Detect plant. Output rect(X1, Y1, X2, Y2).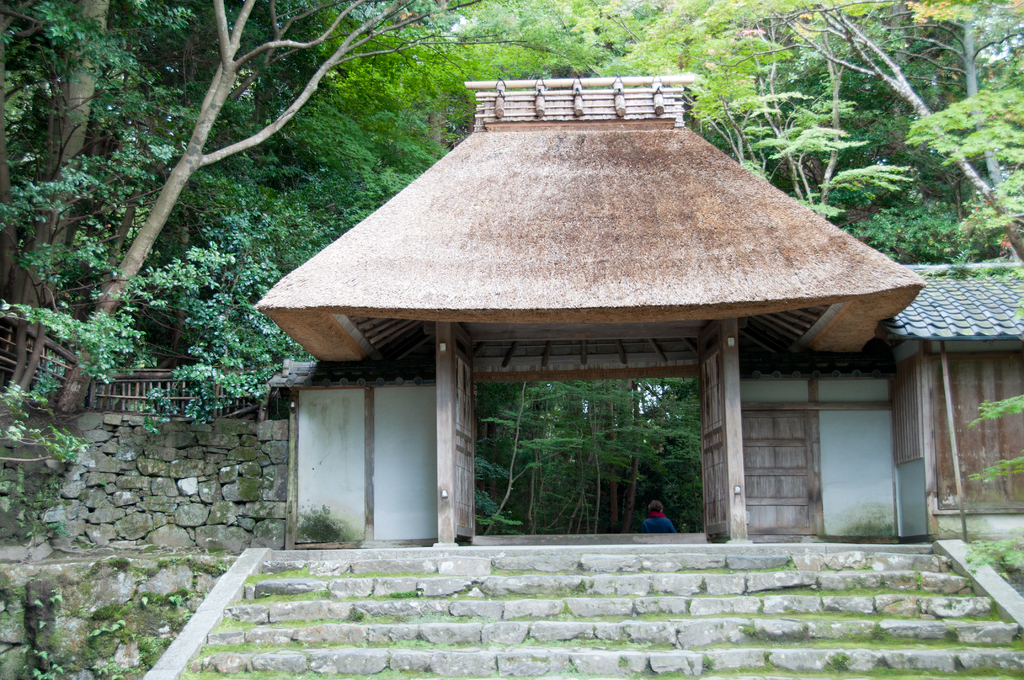
rect(168, 591, 187, 617).
